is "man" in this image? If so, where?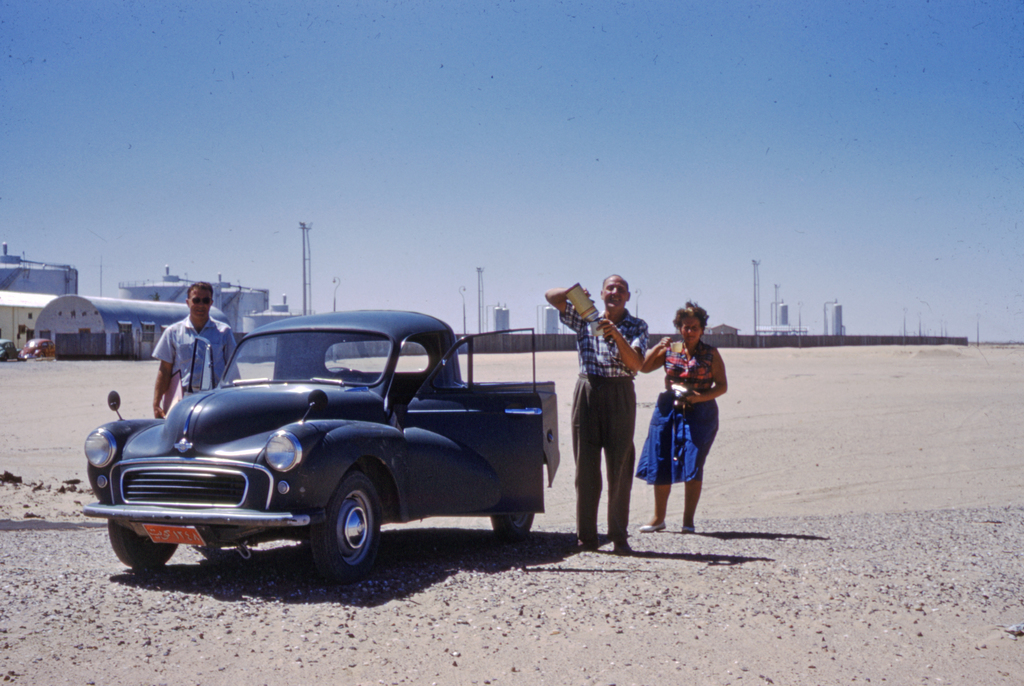
Yes, at select_region(150, 280, 240, 416).
